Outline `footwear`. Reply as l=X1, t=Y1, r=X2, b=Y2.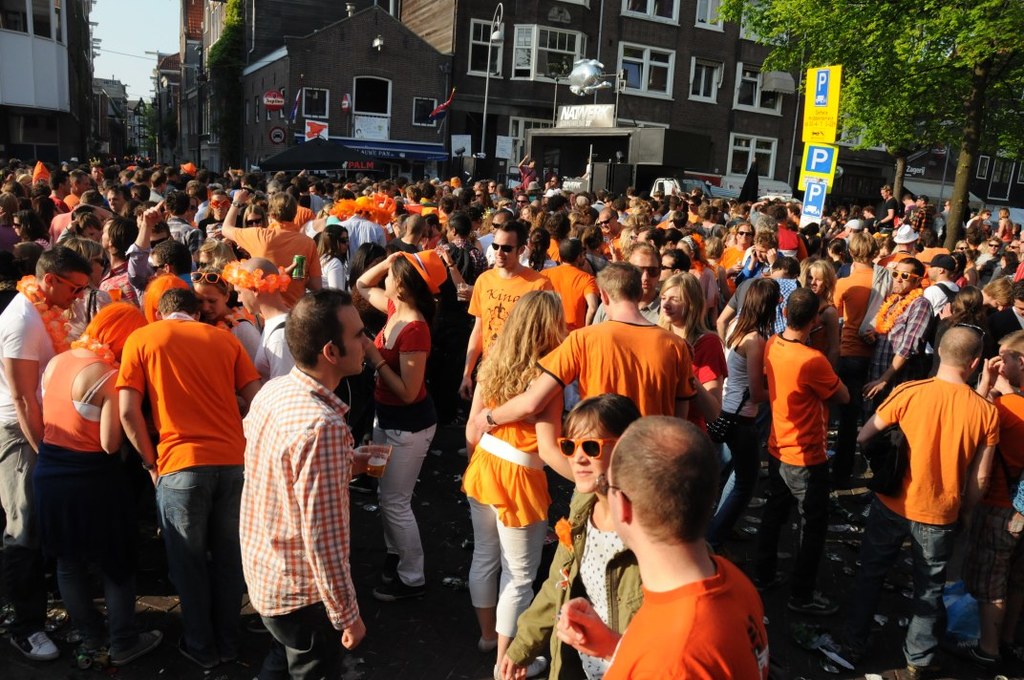
l=109, t=630, r=163, b=663.
